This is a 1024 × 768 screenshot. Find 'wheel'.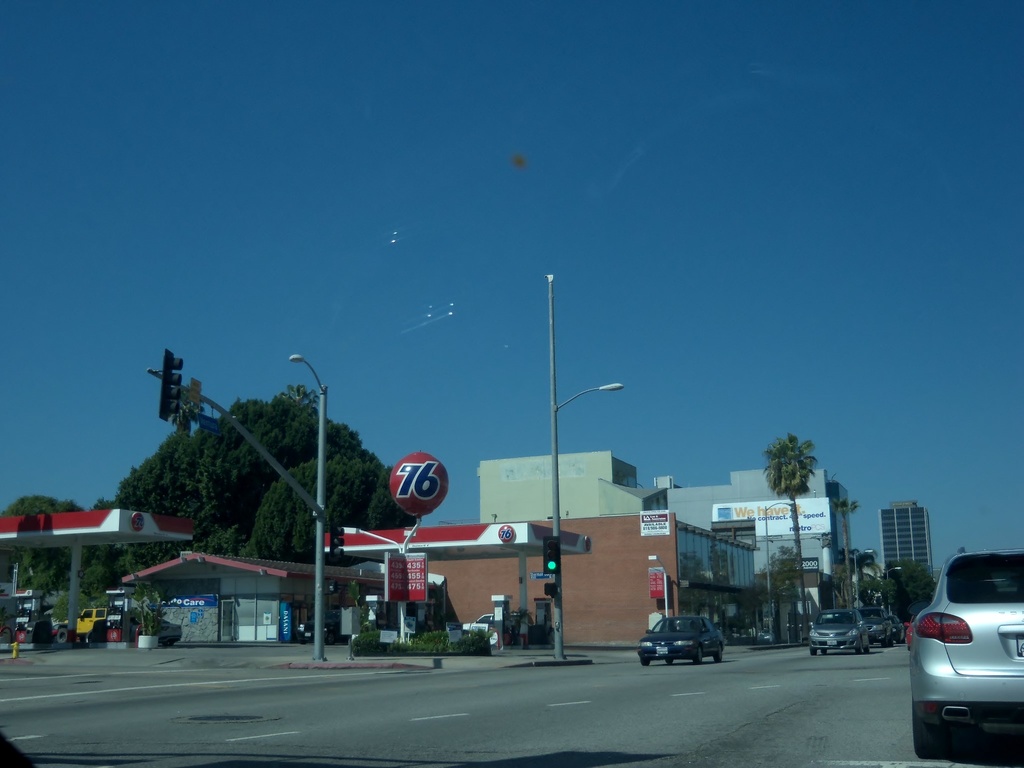
Bounding box: bbox=[809, 644, 820, 655].
